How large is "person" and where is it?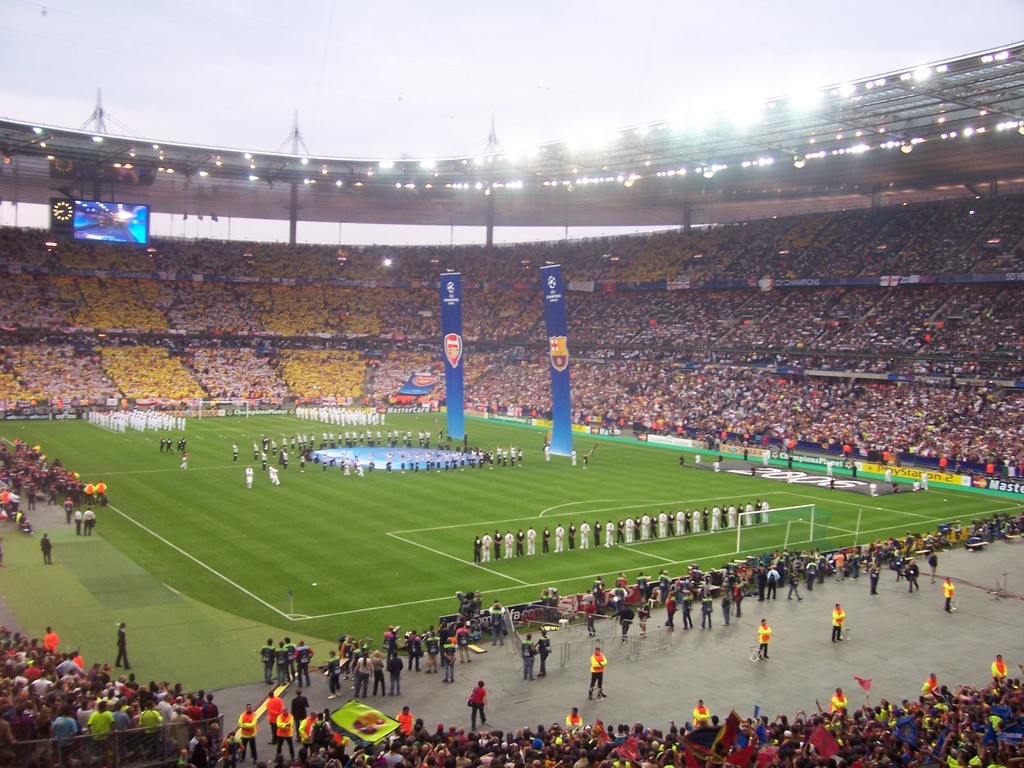
Bounding box: 271/708/290/752.
